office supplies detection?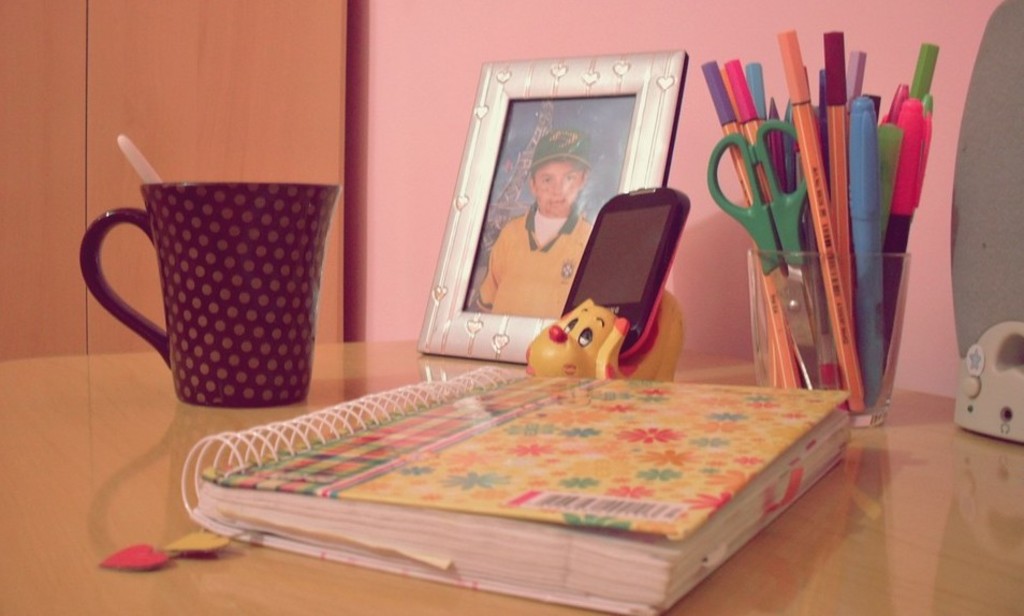
pyautogui.locateOnScreen(521, 302, 627, 373)
